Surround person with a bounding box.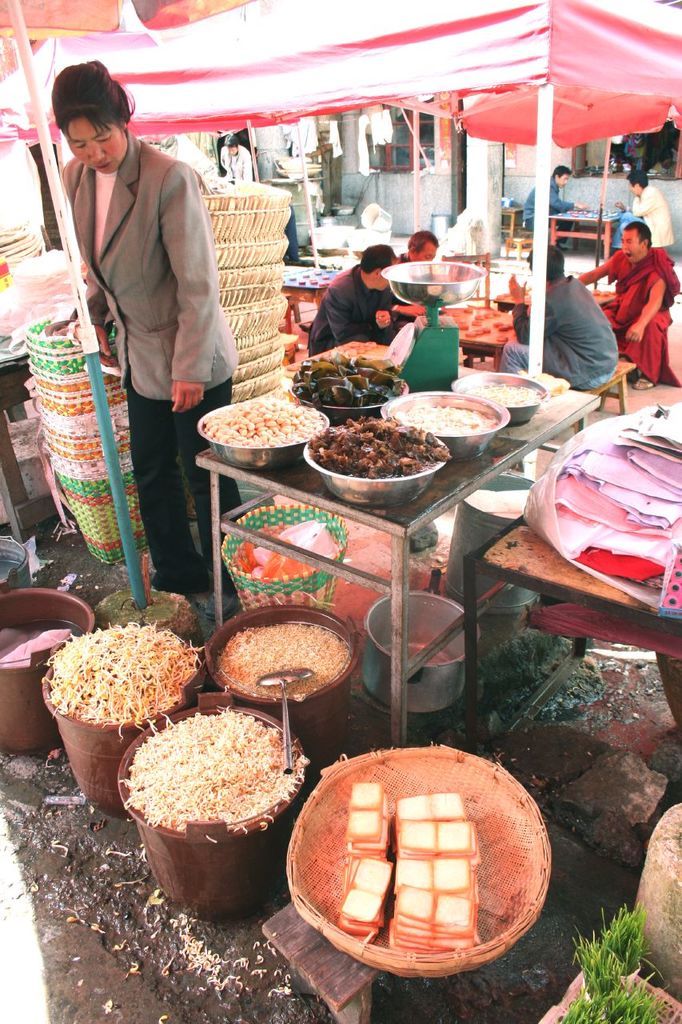
left=493, top=246, right=621, bottom=386.
